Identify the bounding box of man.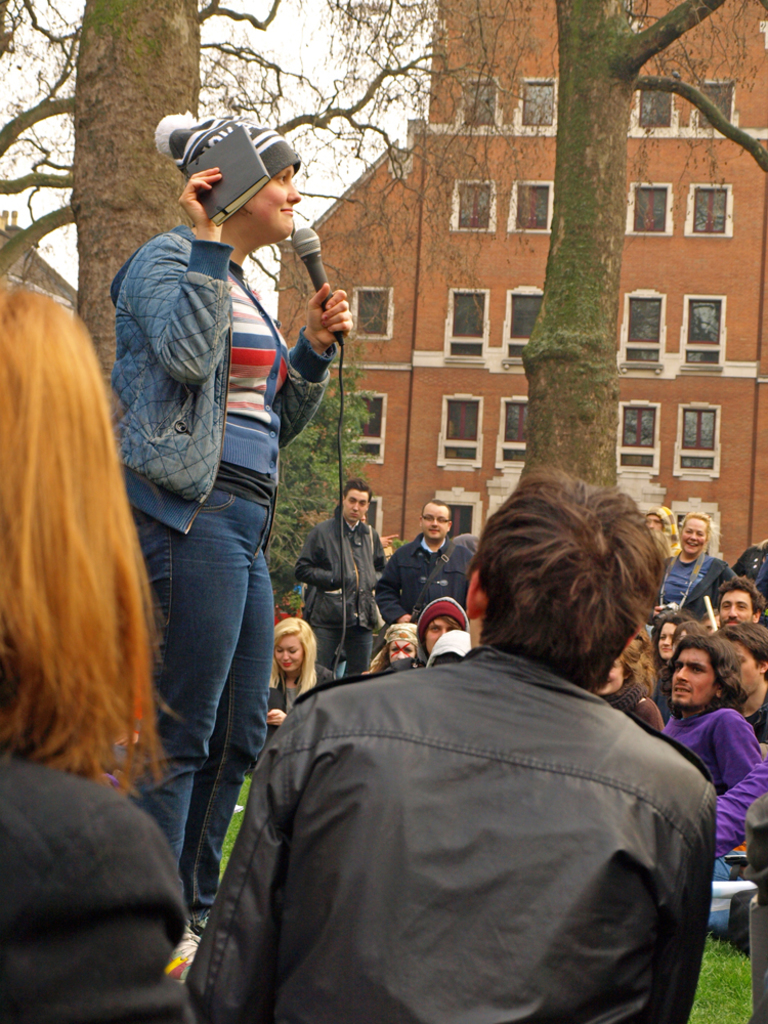
pyautogui.locateOnScreen(643, 505, 680, 560).
